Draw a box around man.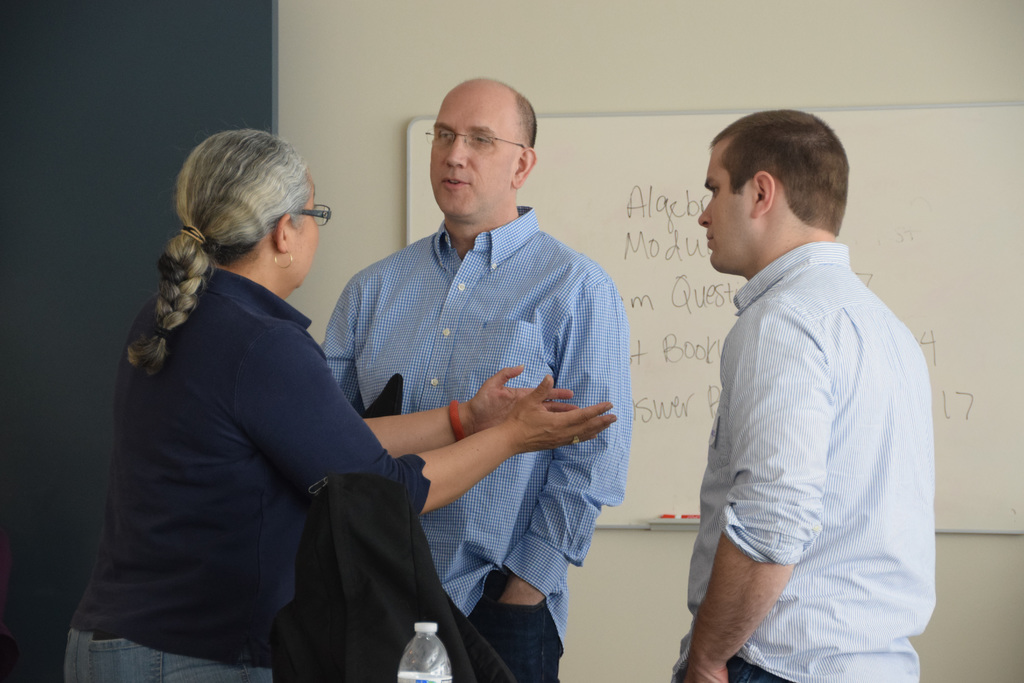
325, 72, 640, 682.
